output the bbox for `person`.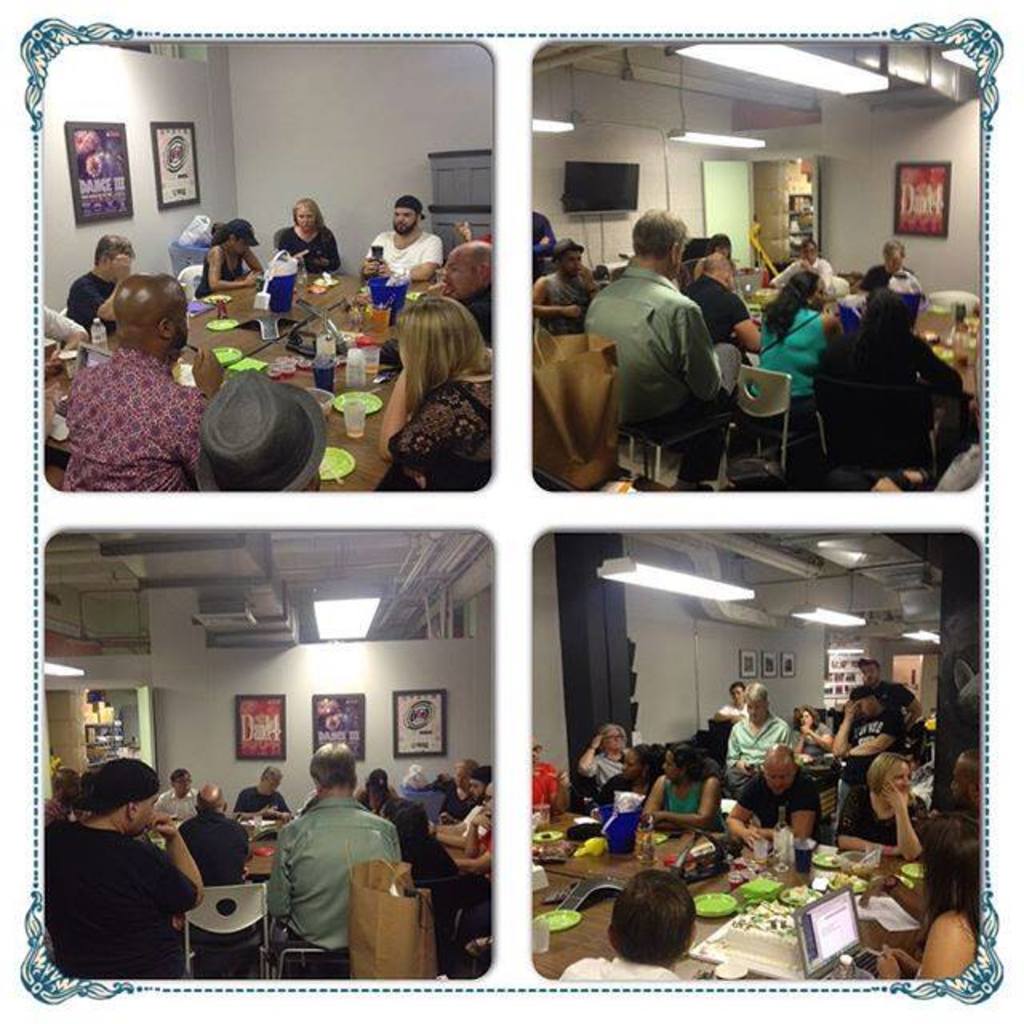
40:760:208:978.
